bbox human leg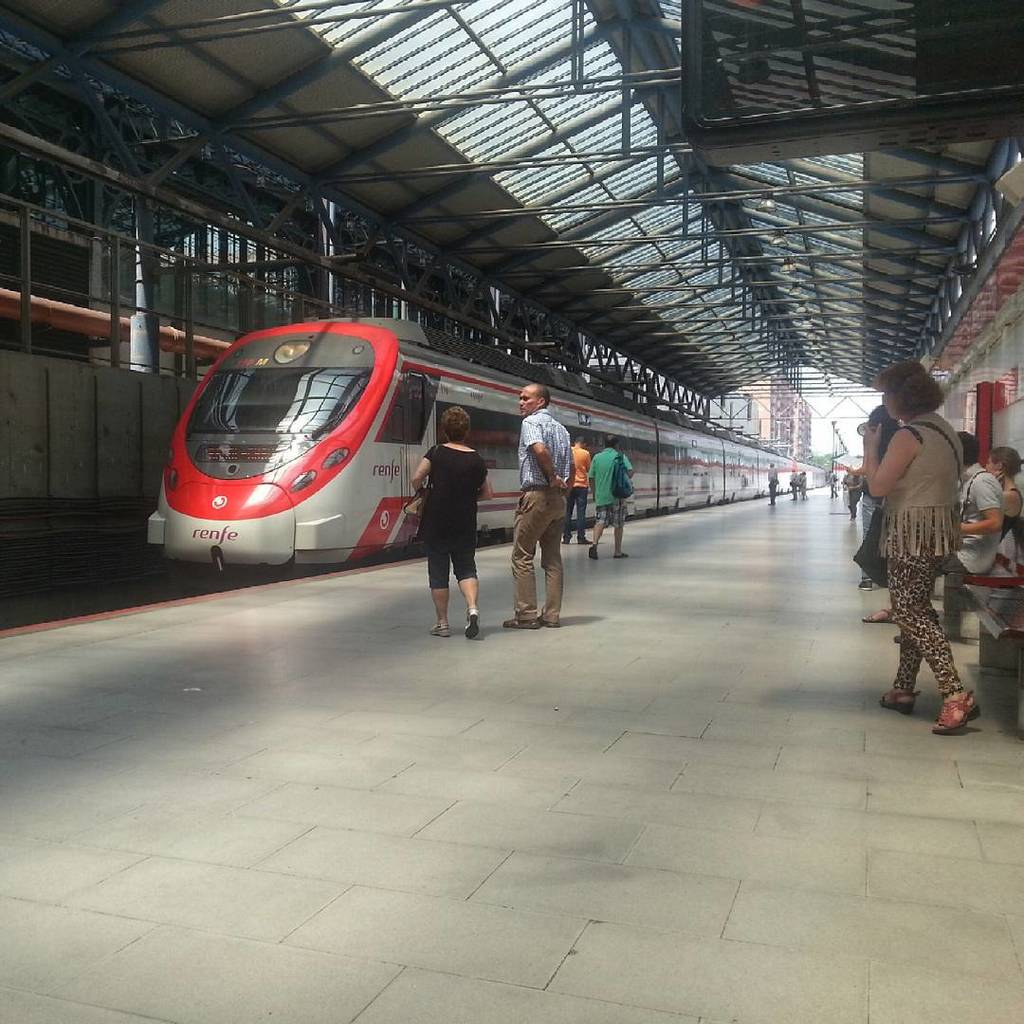
x1=574, y1=488, x2=588, y2=543
